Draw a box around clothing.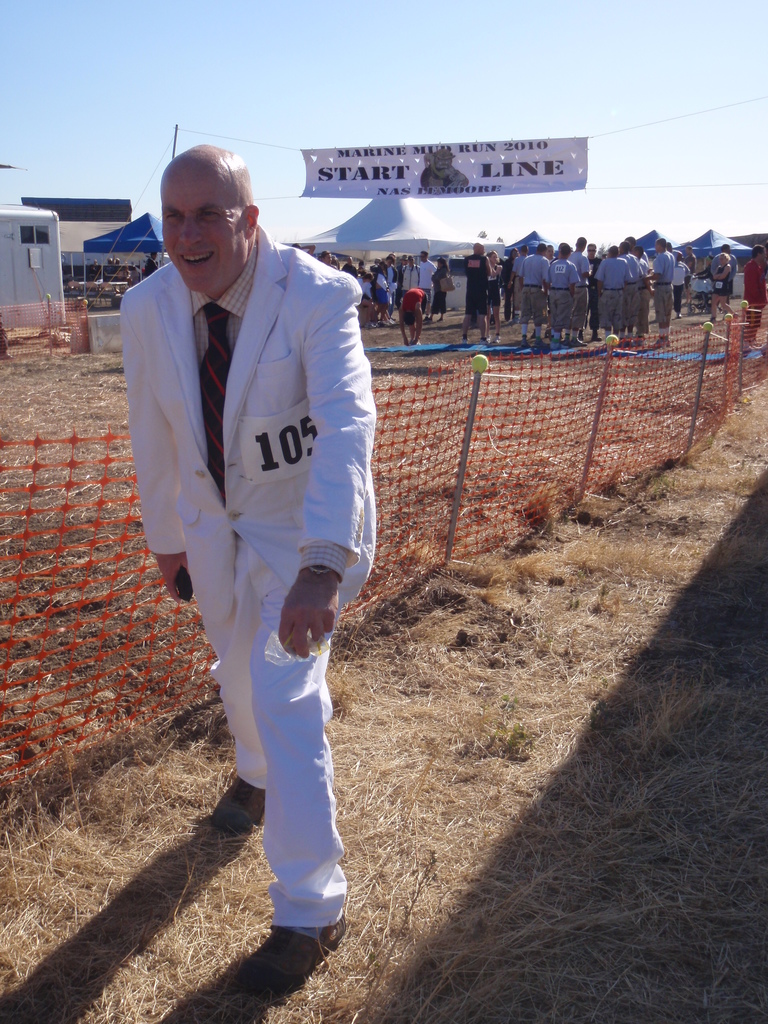
<box>142,257,158,276</box>.
